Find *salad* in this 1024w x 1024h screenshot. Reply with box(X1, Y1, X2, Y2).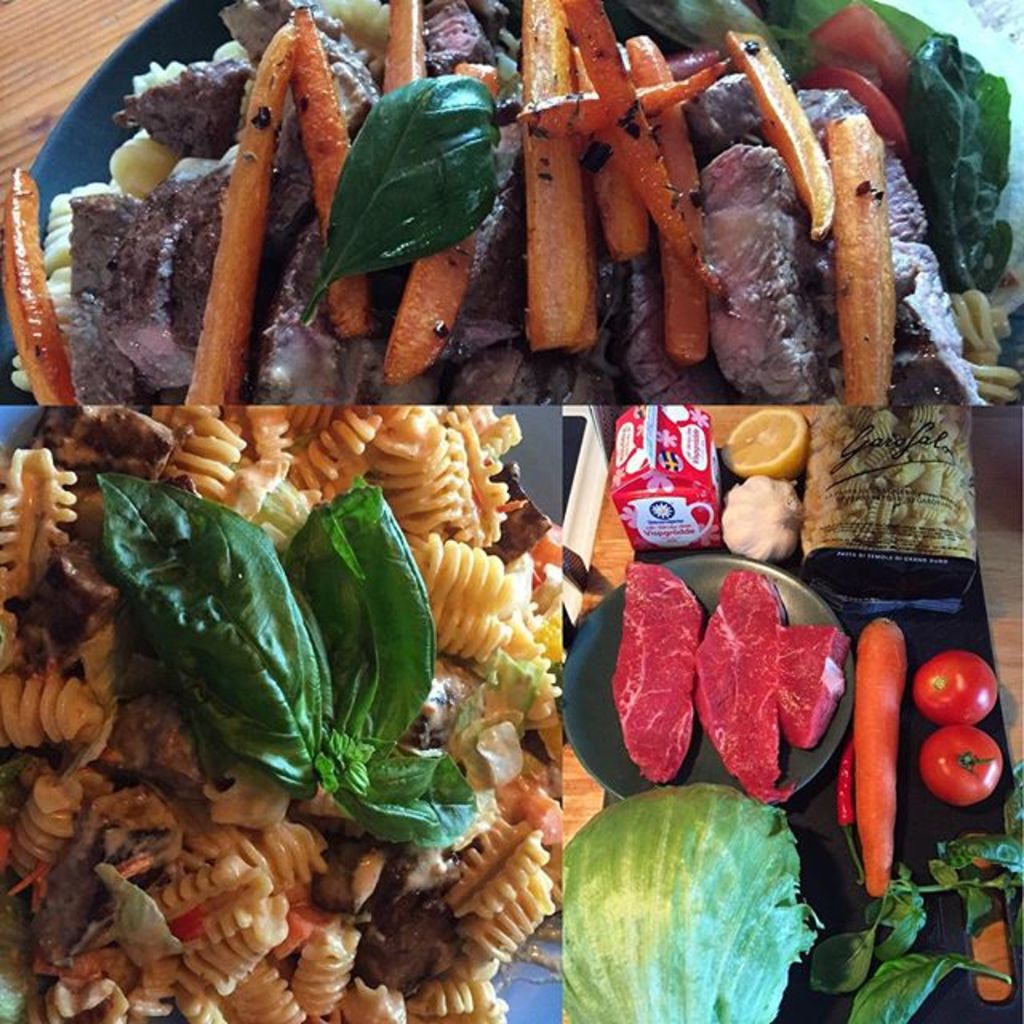
box(0, 0, 971, 403).
